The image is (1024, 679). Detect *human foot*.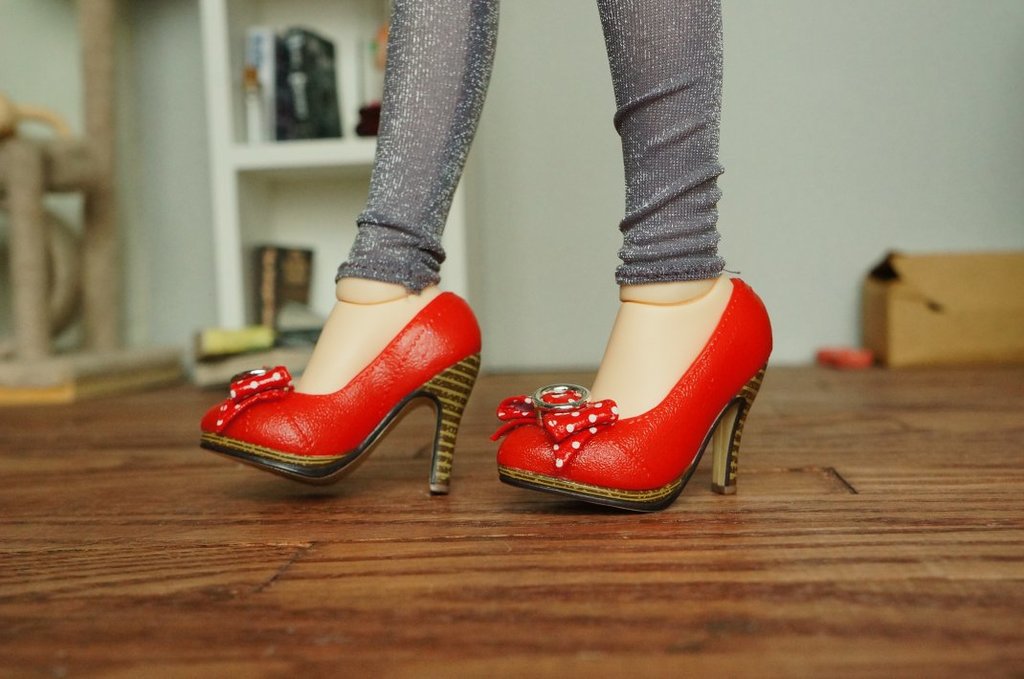
Detection: <region>523, 226, 778, 518</region>.
